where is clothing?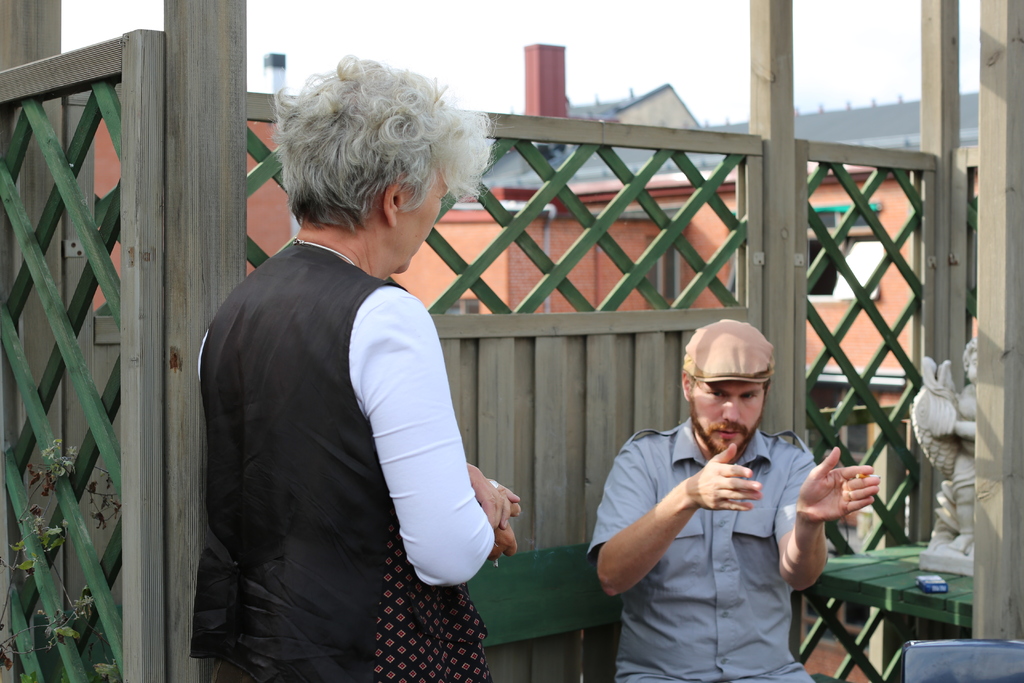
pyautogui.locateOnScreen(189, 235, 496, 682).
